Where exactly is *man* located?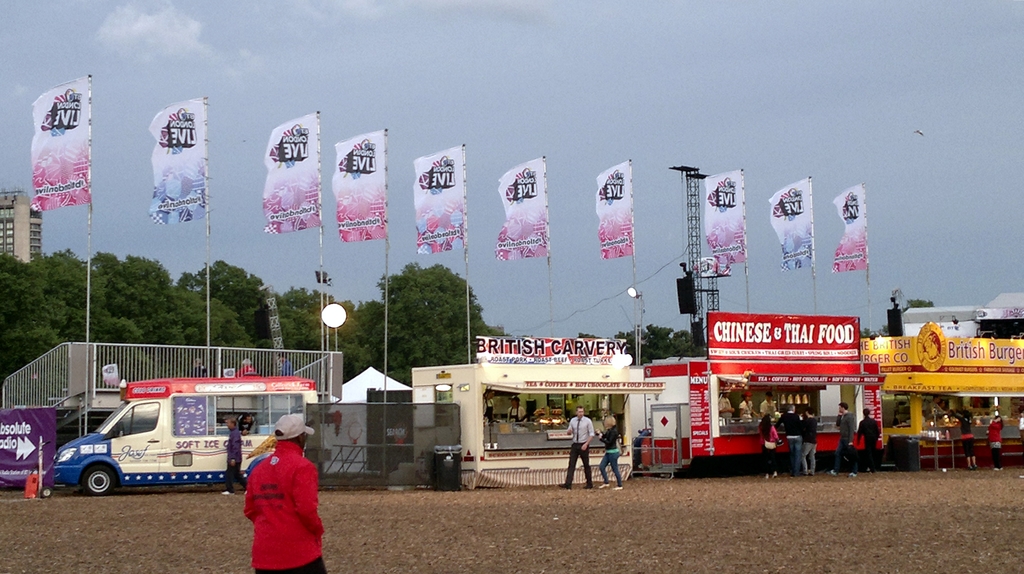
Its bounding box is <box>223,418,246,495</box>.
